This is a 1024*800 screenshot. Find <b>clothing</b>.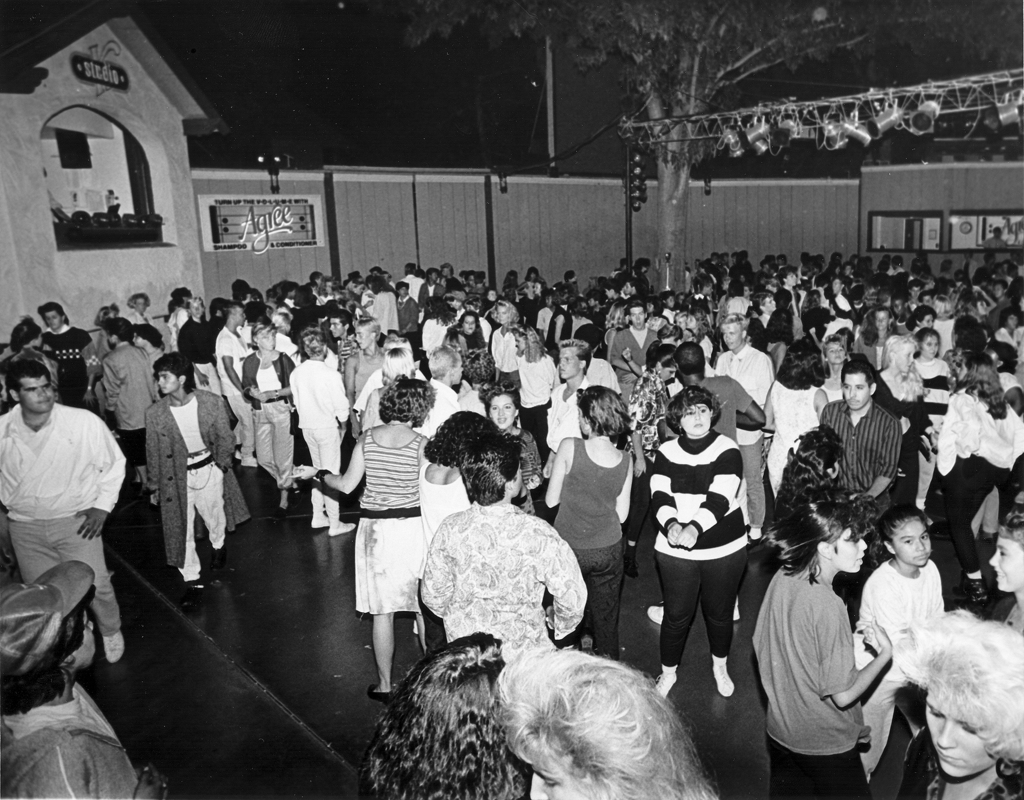
Bounding box: select_region(759, 533, 893, 786).
